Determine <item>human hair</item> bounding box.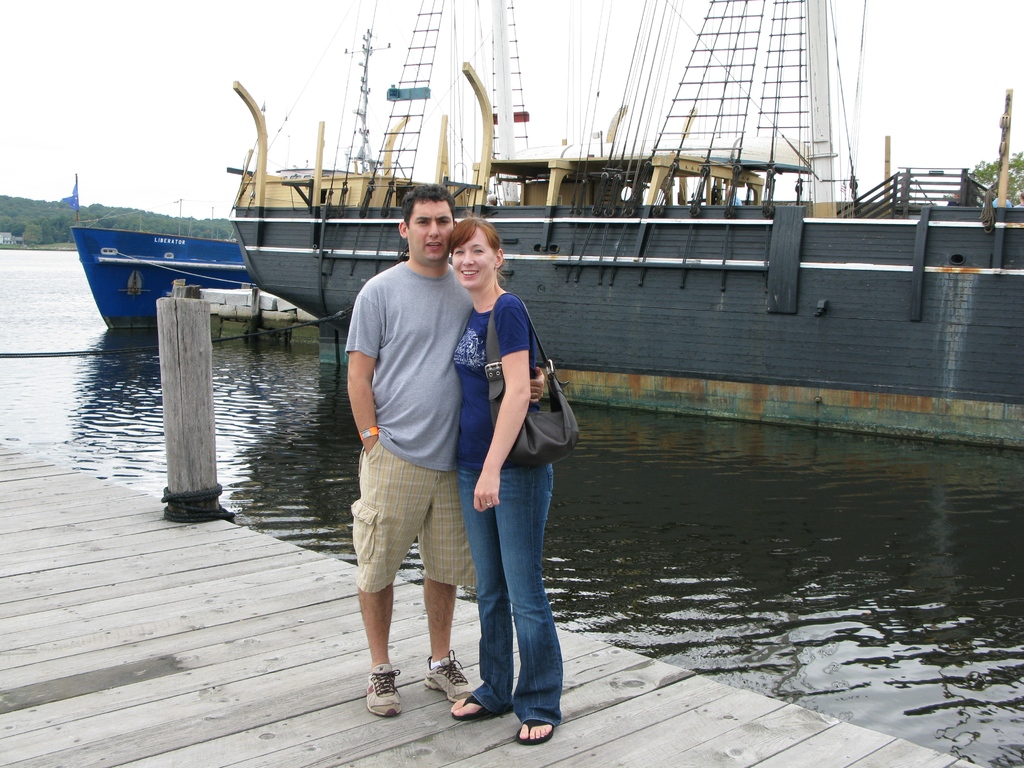
Determined: 445:217:502:281.
